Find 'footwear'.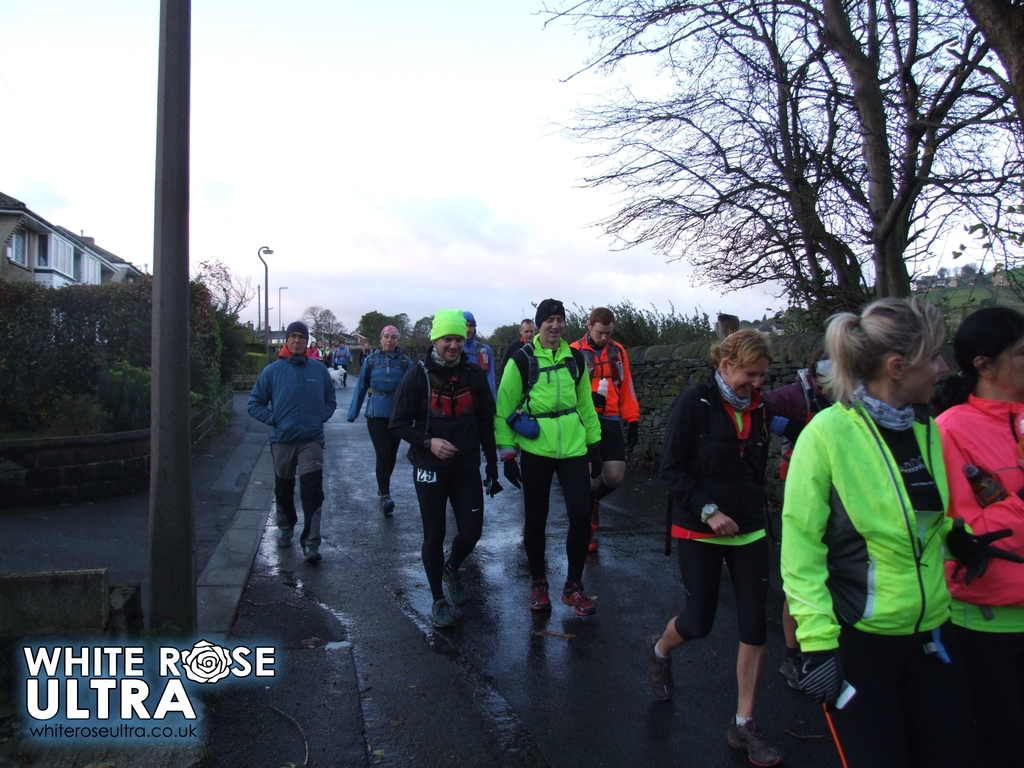
382 495 396 516.
